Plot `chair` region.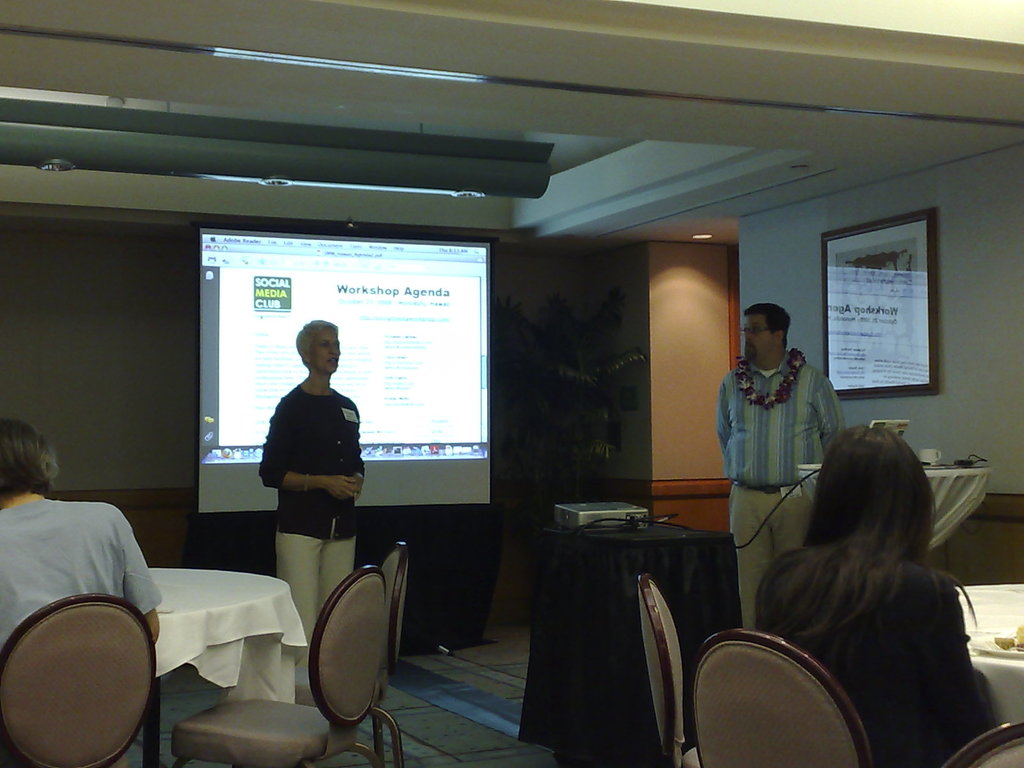
Plotted at bbox=(287, 543, 408, 767).
